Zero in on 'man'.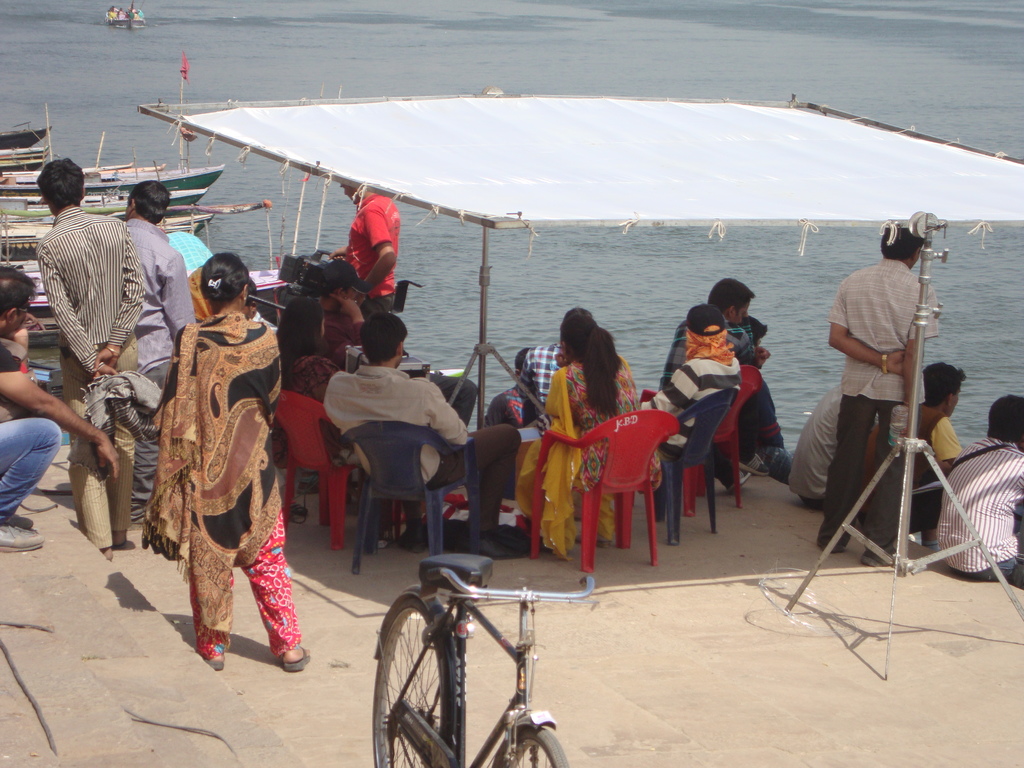
Zeroed in: <box>115,177,191,526</box>.
